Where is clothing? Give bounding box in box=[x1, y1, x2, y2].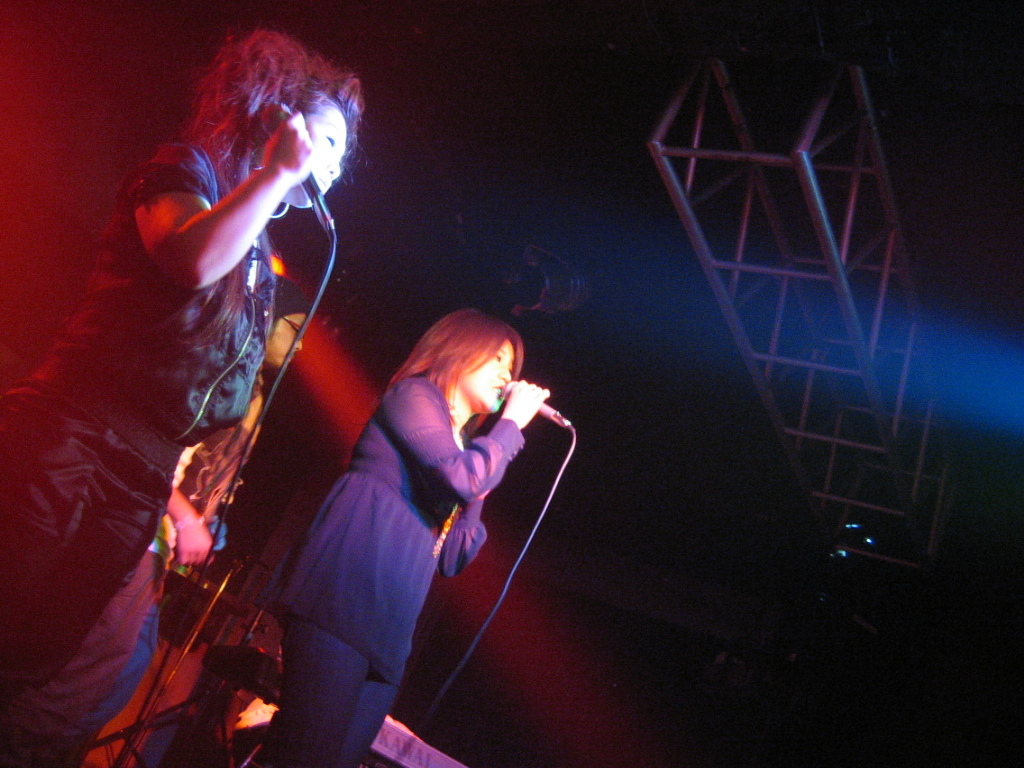
box=[263, 297, 558, 753].
